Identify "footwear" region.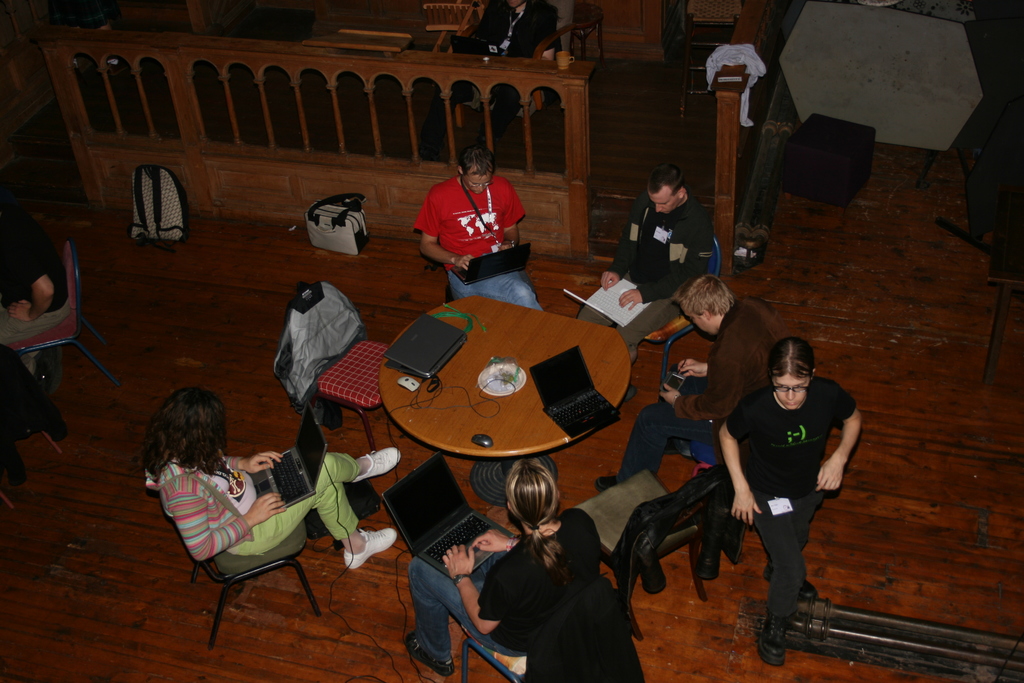
Region: [x1=407, y1=631, x2=457, y2=679].
